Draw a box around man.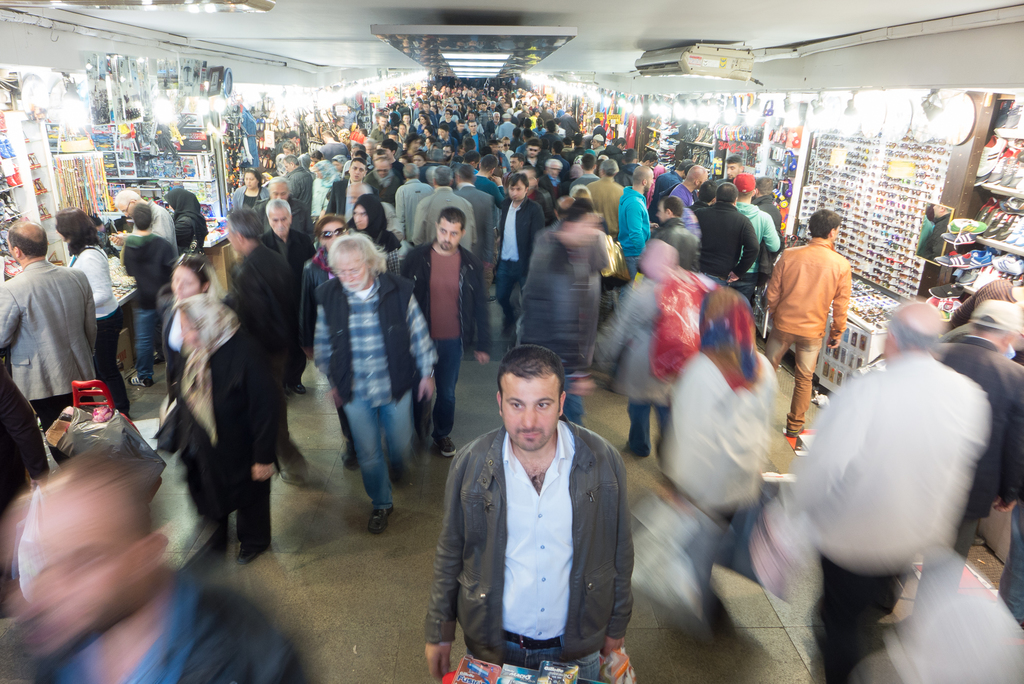
pyautogui.locateOnScreen(618, 162, 653, 279).
